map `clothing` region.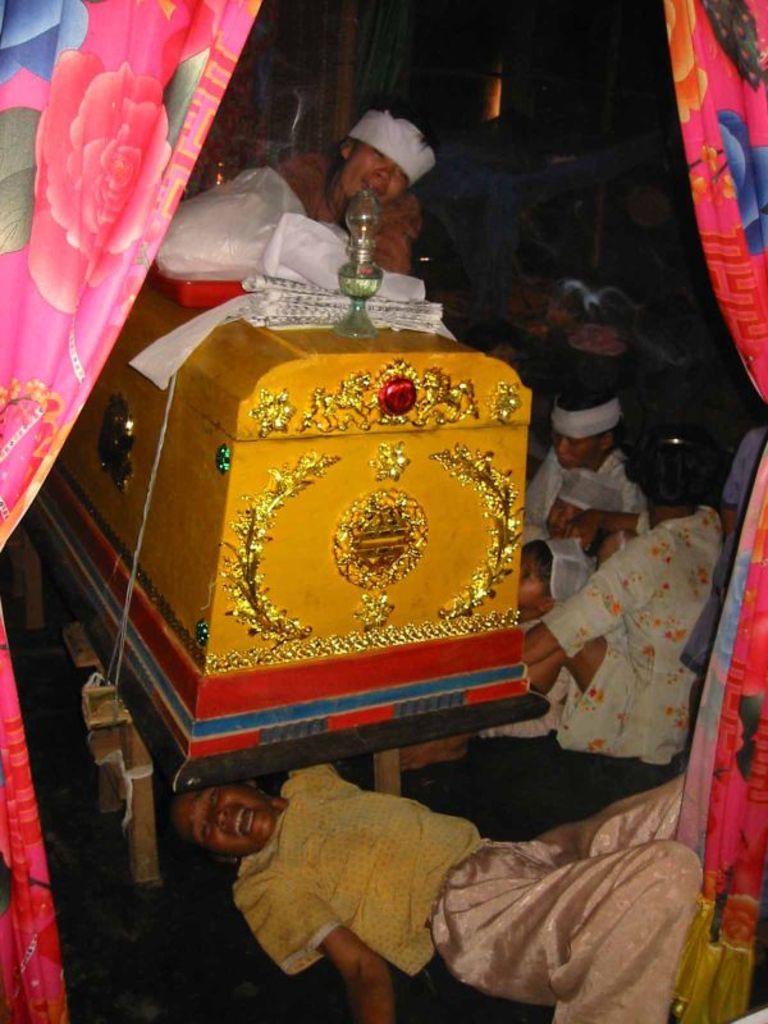
Mapped to <bbox>520, 445, 626, 531</bbox>.
